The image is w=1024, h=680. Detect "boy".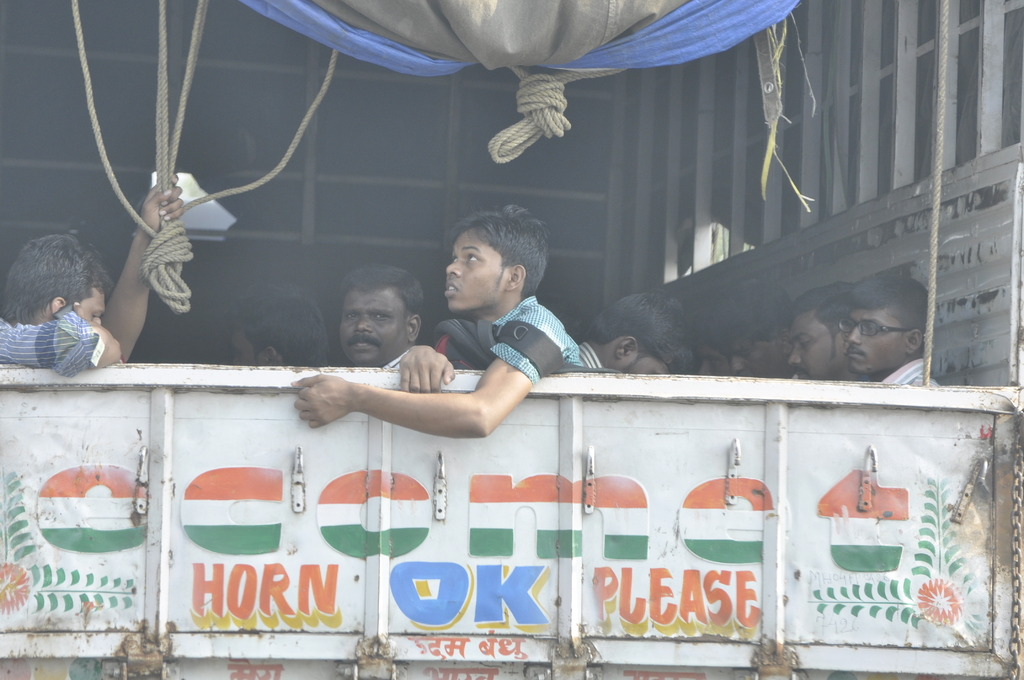
Detection: select_region(840, 271, 940, 386).
